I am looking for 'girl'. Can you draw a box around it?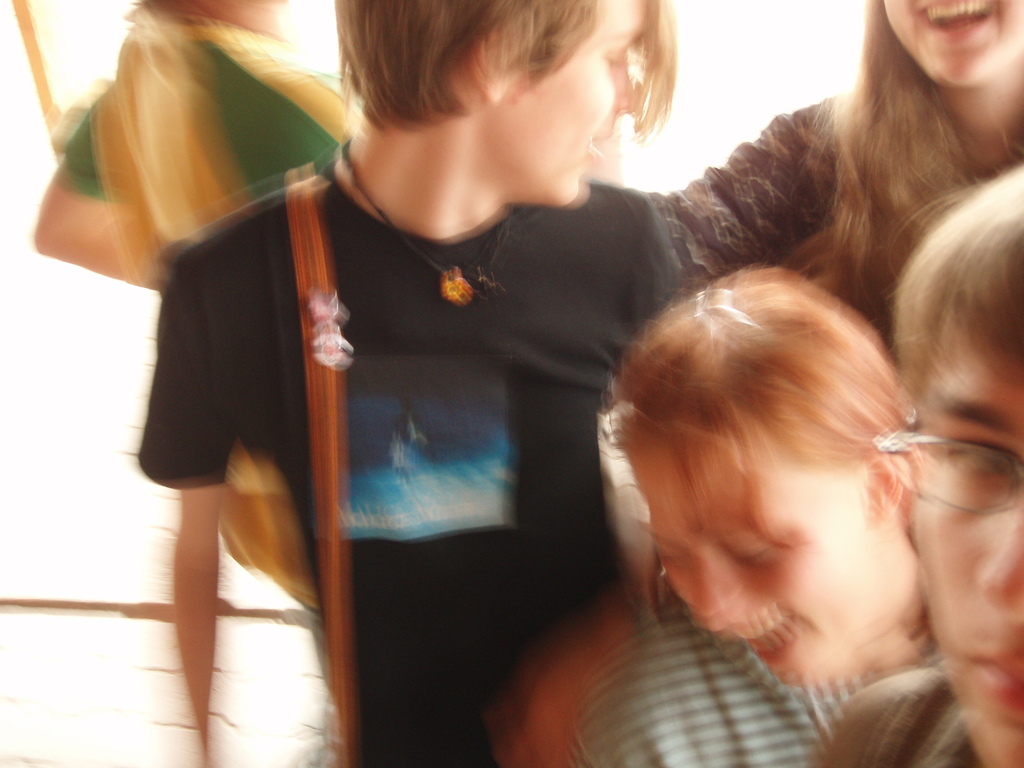
Sure, the bounding box is <bbox>568, 267, 931, 767</bbox>.
